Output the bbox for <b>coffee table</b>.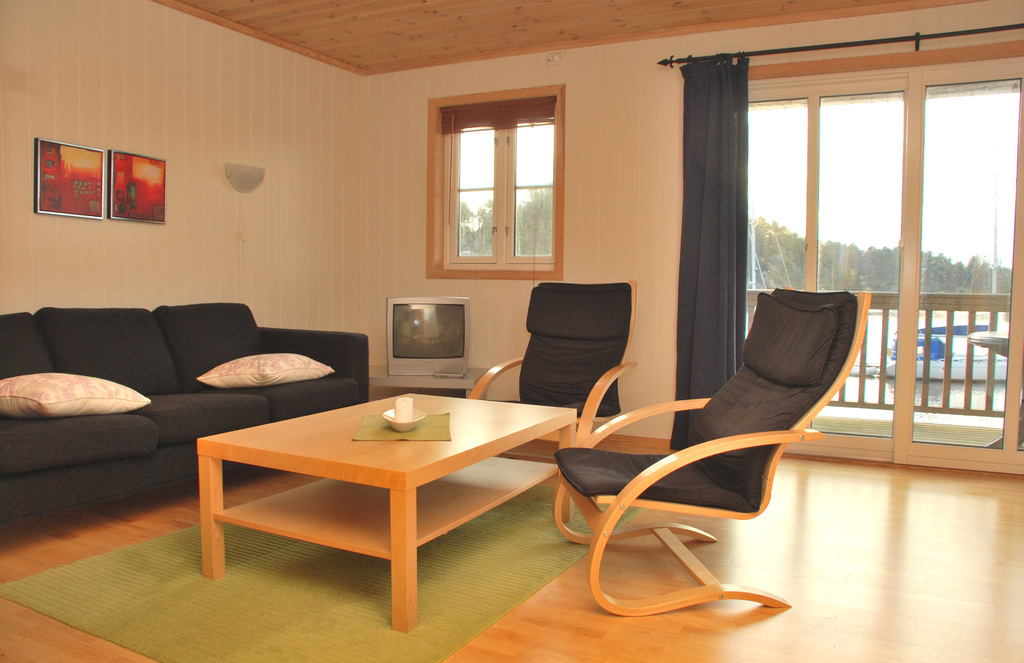
[x1=196, y1=392, x2=579, y2=633].
